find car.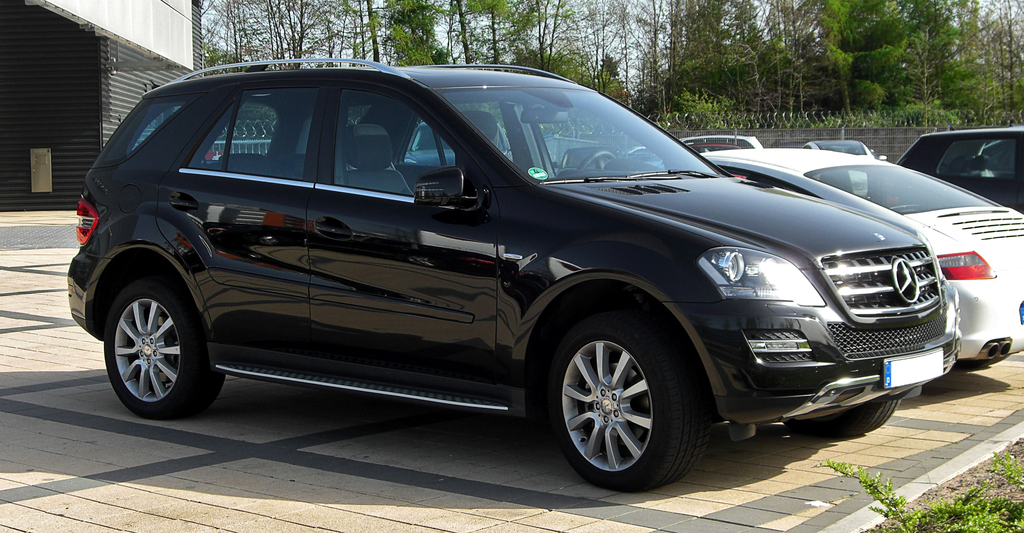
crop(806, 139, 884, 161).
